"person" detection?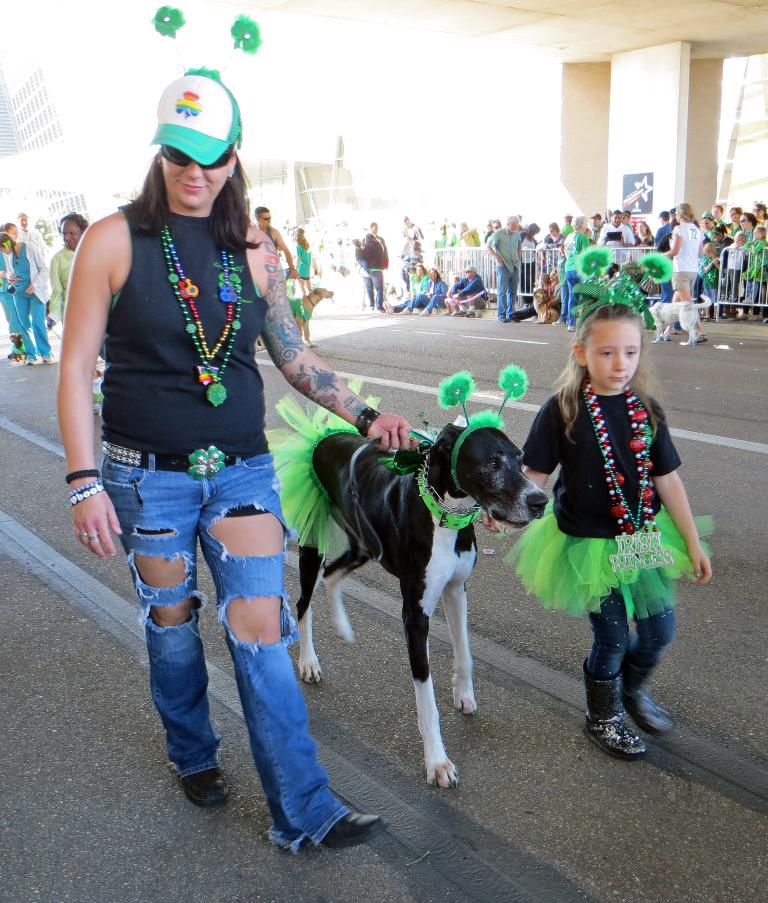
left=495, top=209, right=521, bottom=334
